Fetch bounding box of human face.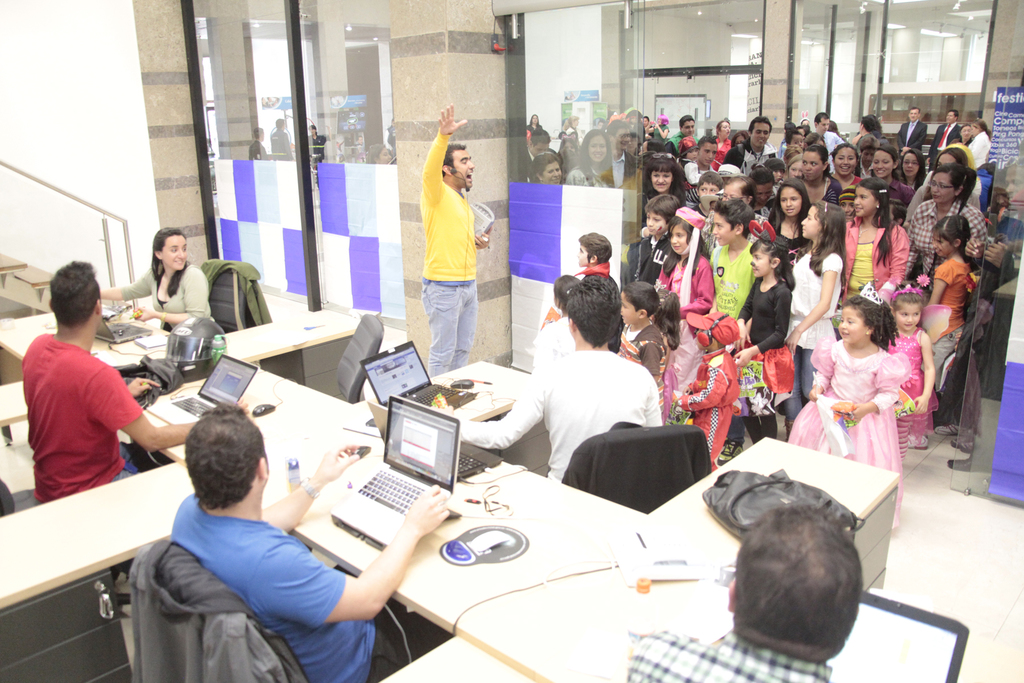
Bbox: rect(711, 210, 737, 246).
